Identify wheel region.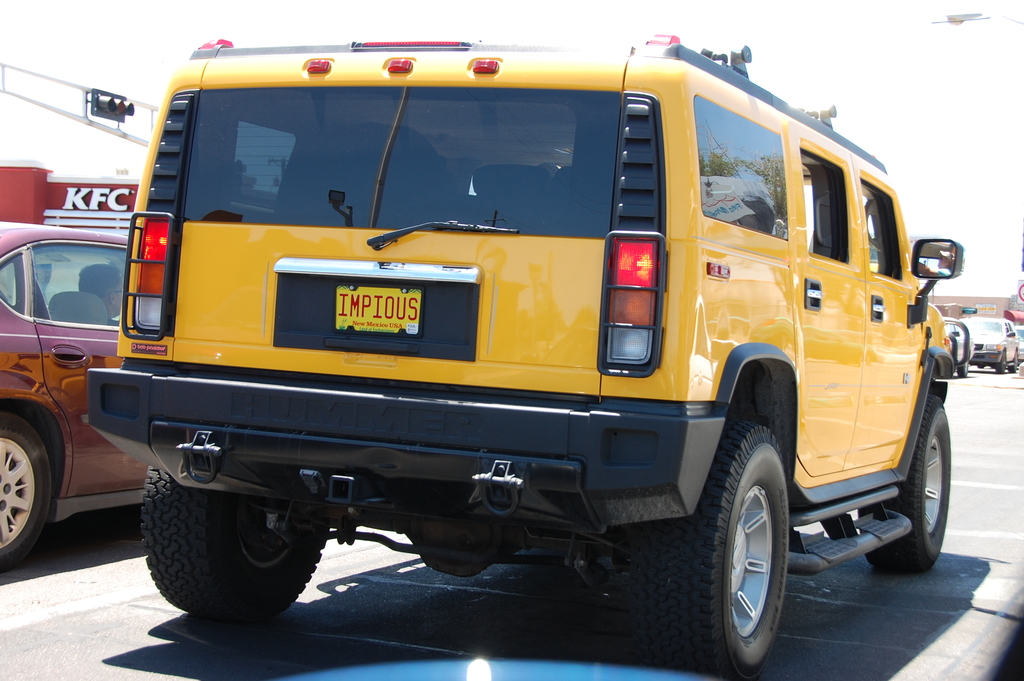
Region: x1=1000, y1=353, x2=1007, y2=375.
